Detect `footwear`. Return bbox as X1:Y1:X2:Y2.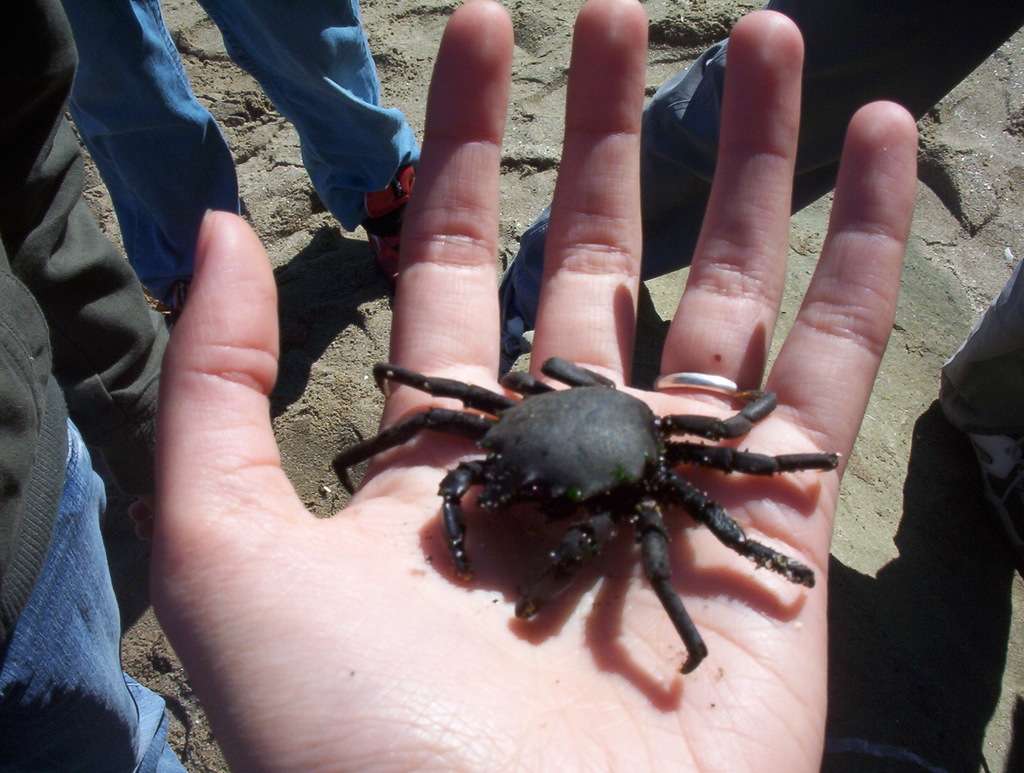
351:143:506:345.
